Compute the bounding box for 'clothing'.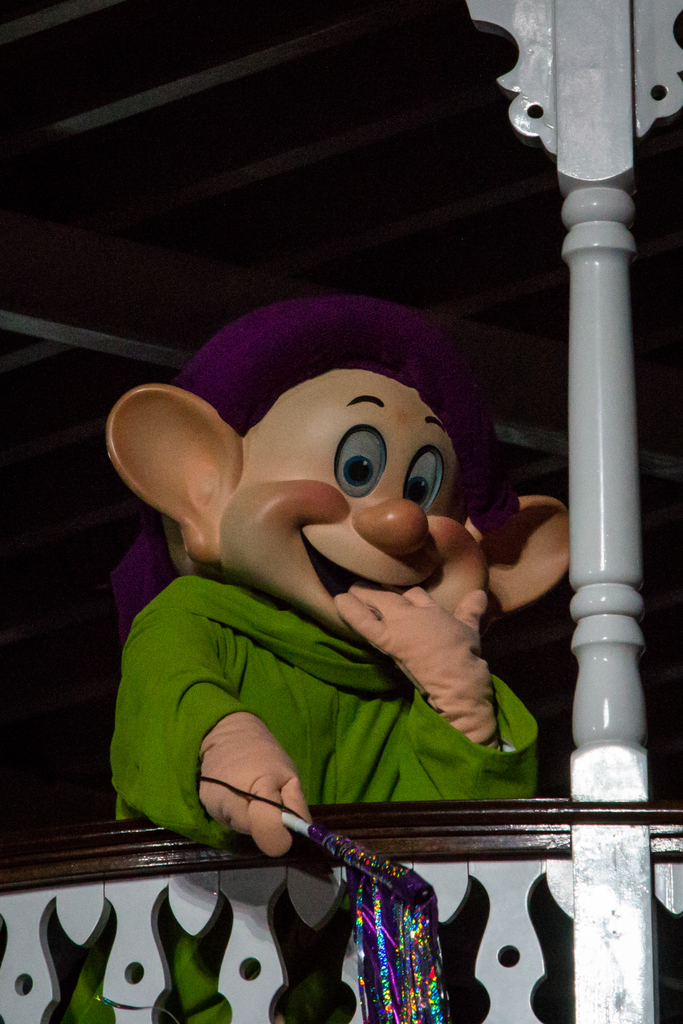
box(58, 568, 545, 1023).
